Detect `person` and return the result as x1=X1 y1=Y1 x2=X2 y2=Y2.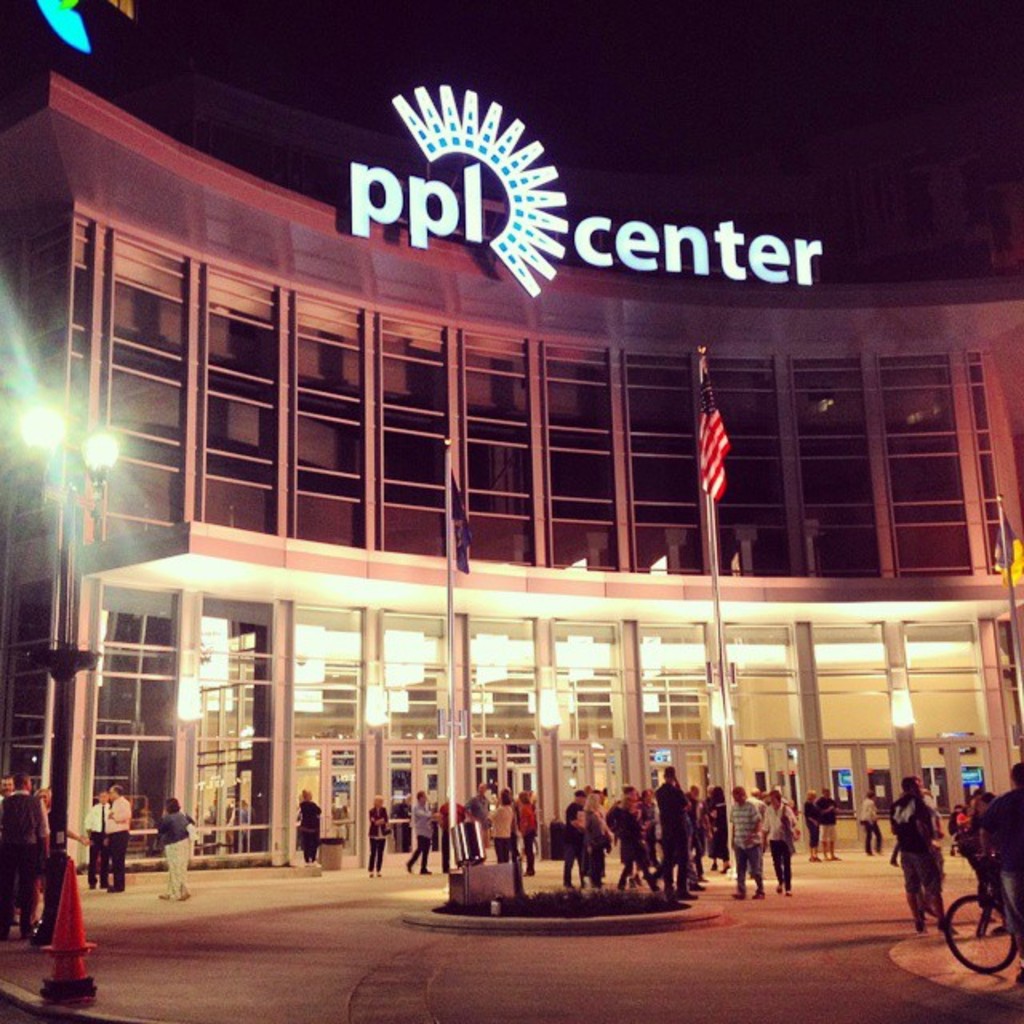
x1=365 y1=794 x2=390 y2=883.
